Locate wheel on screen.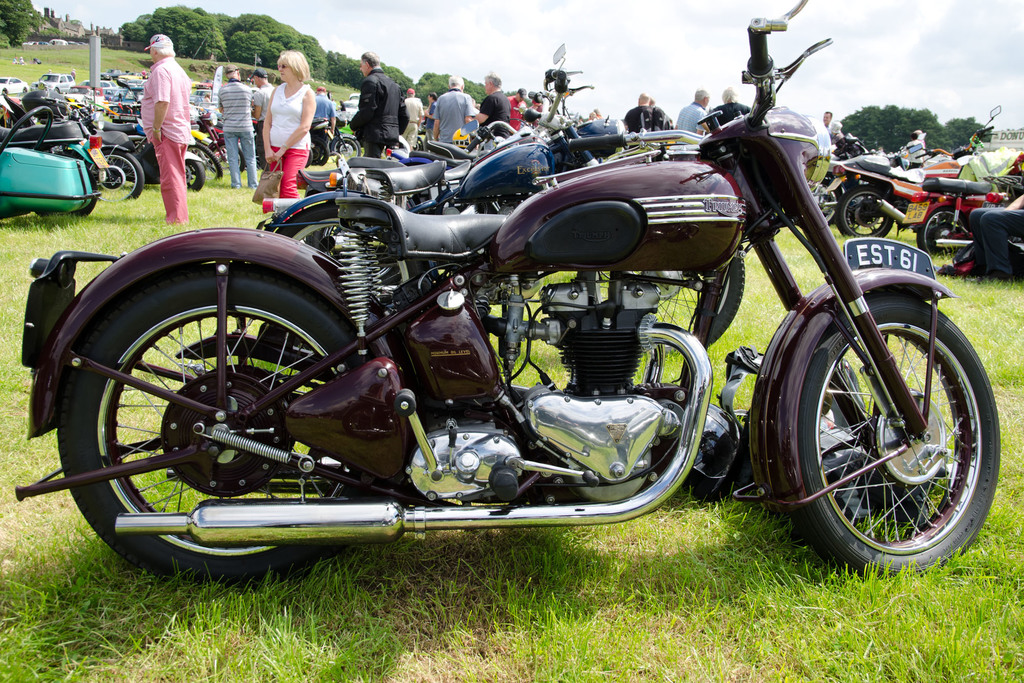
On screen at region(333, 136, 360, 159).
